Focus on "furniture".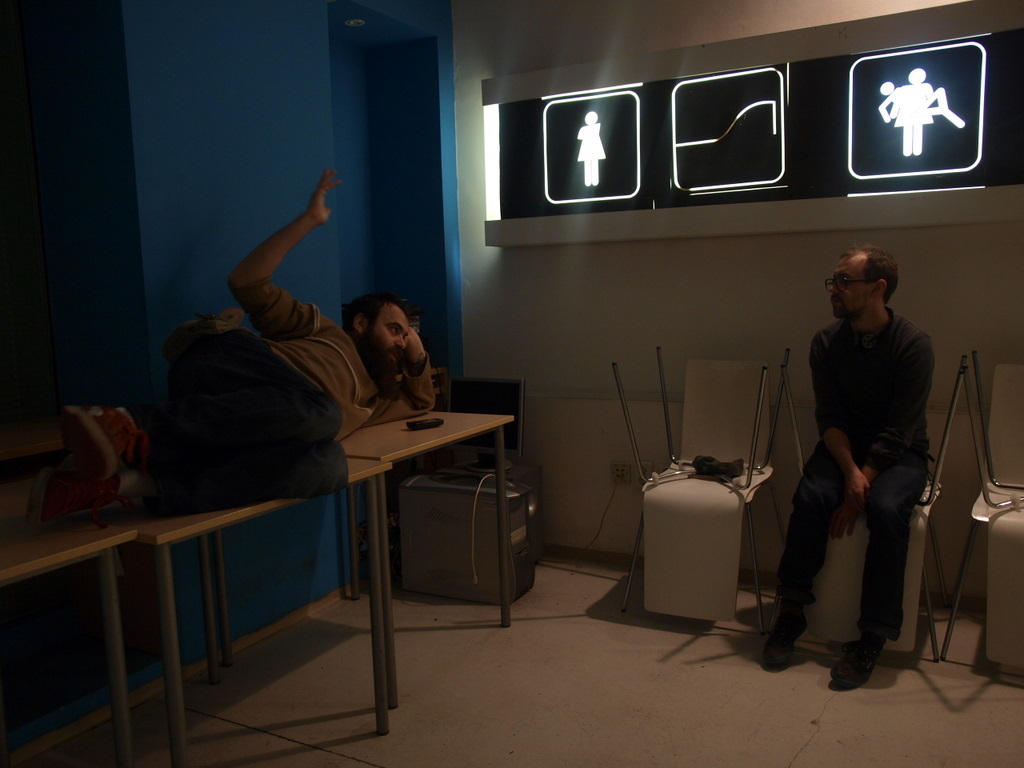
Focused at (left=138, top=454, right=390, bottom=767).
